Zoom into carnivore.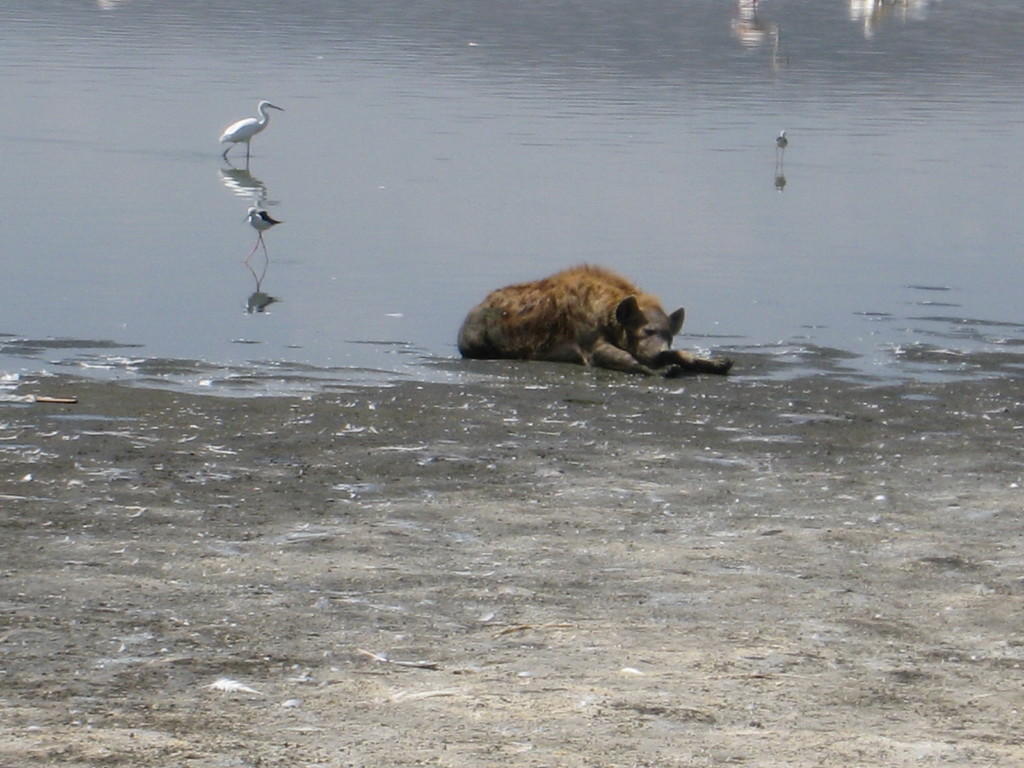
Zoom target: 774:127:790:157.
